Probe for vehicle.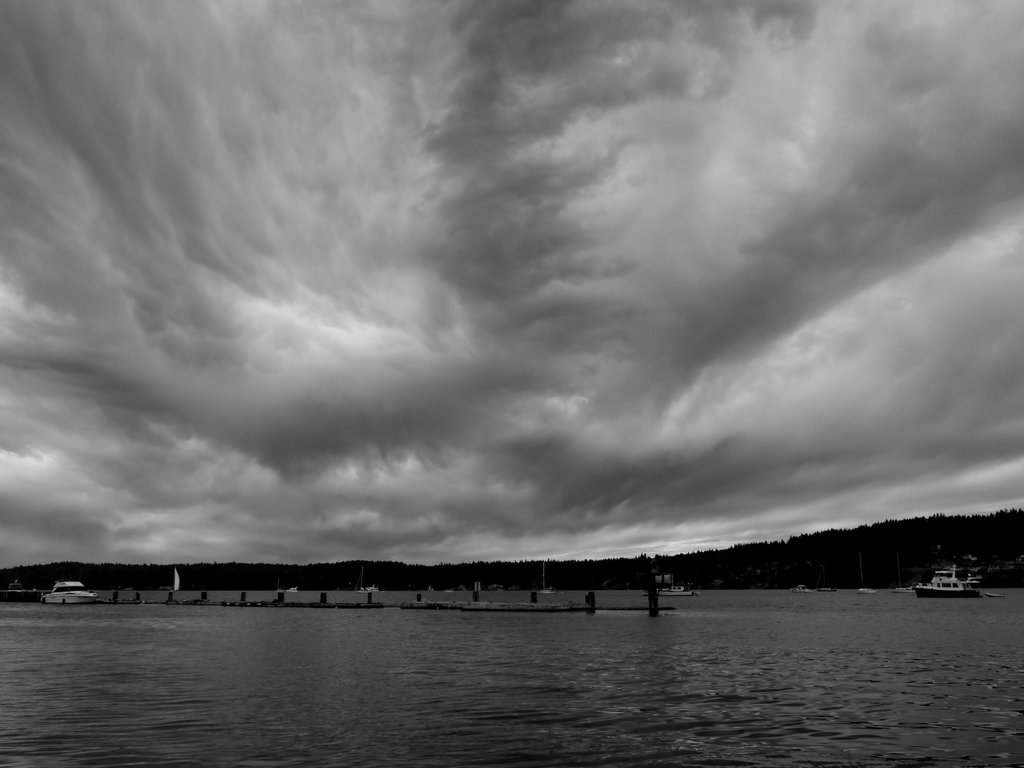
Probe result: [x1=38, y1=581, x2=99, y2=605].
